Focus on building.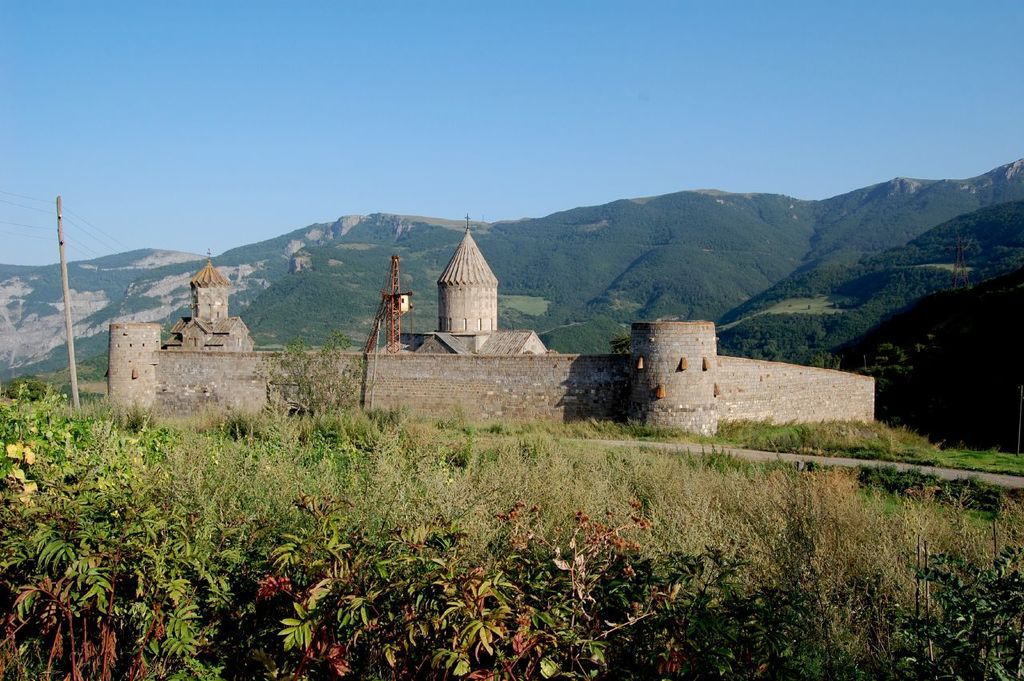
Focused at box=[106, 231, 886, 450].
